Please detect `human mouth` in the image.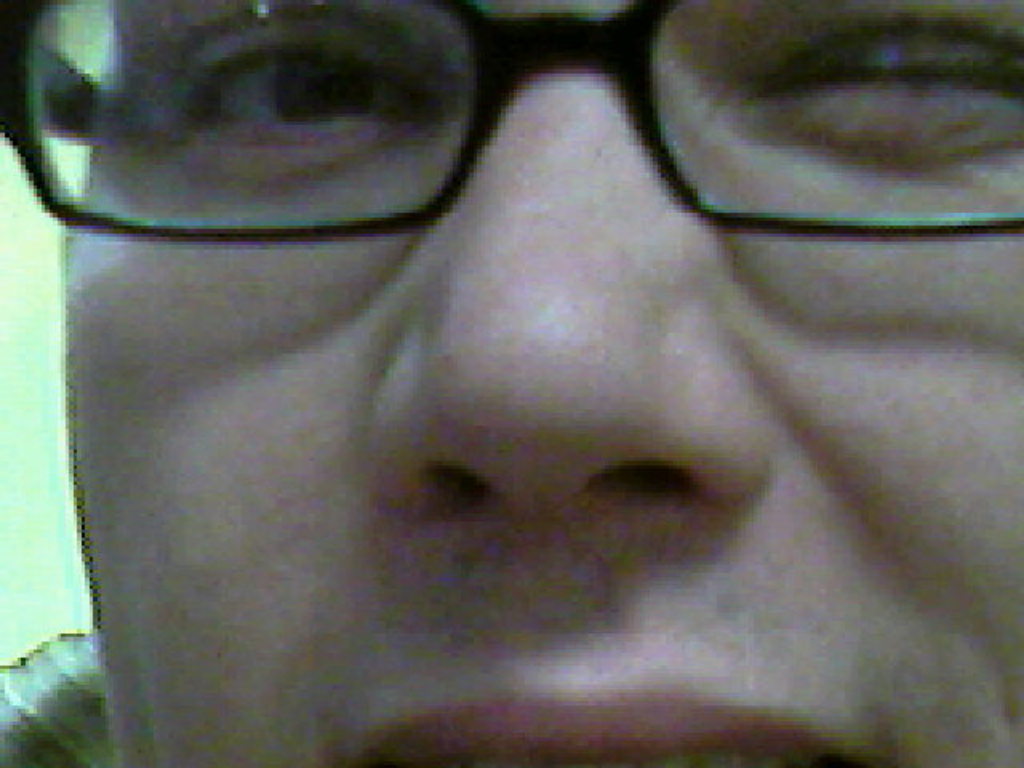
<bbox>341, 626, 880, 766</bbox>.
